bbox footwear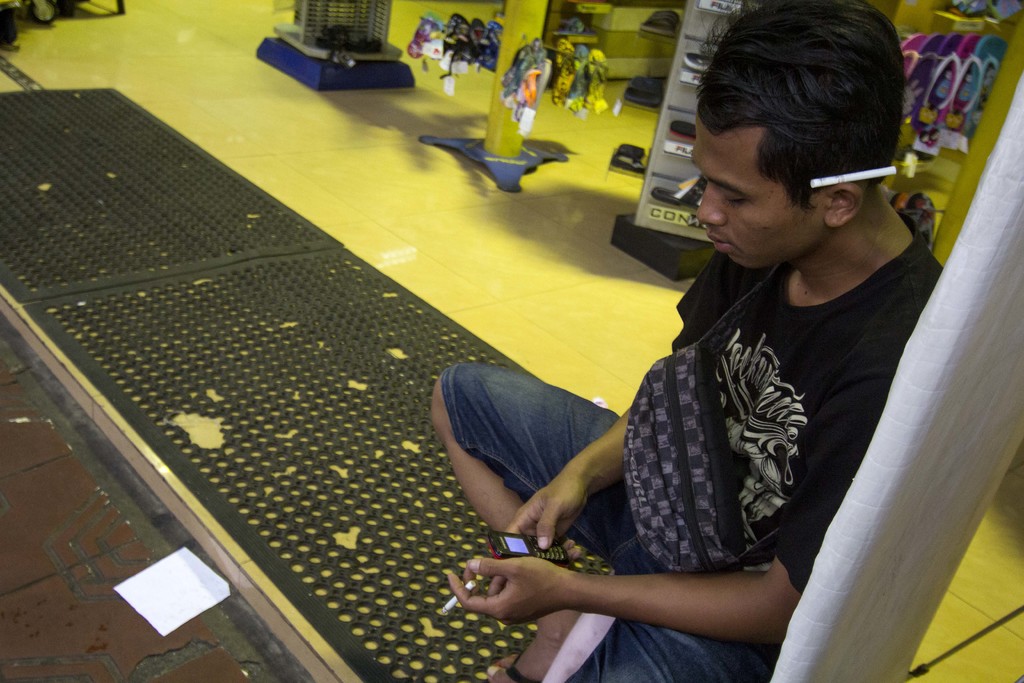
BBox(492, 650, 540, 682)
